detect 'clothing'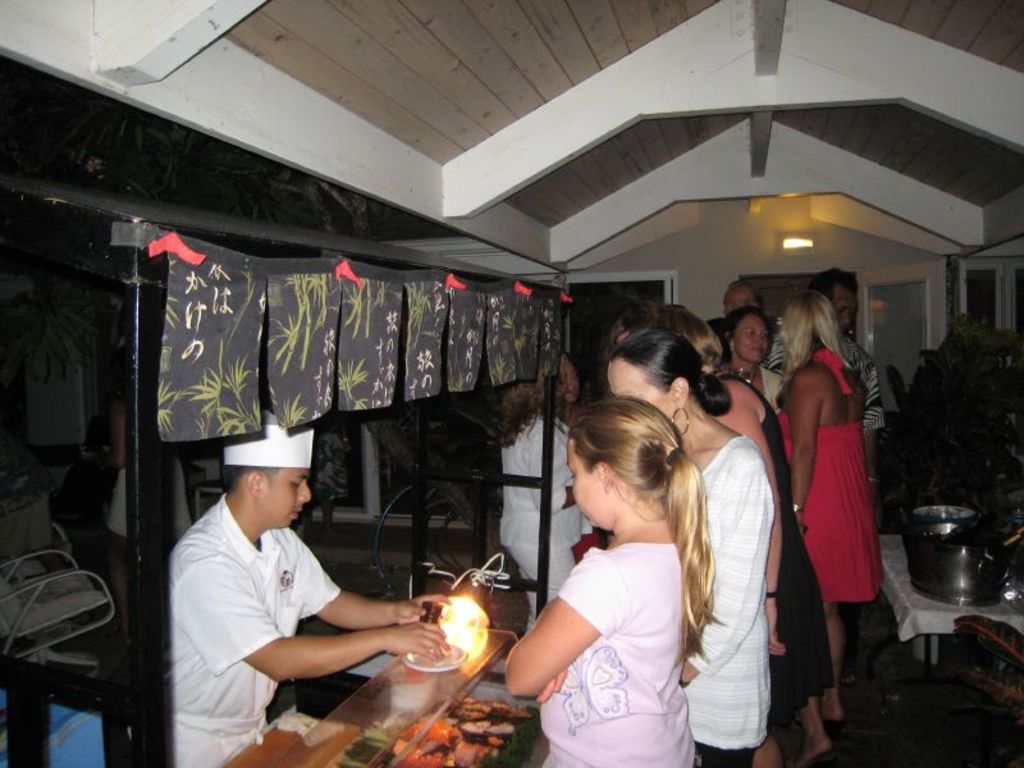
[497,410,584,630]
